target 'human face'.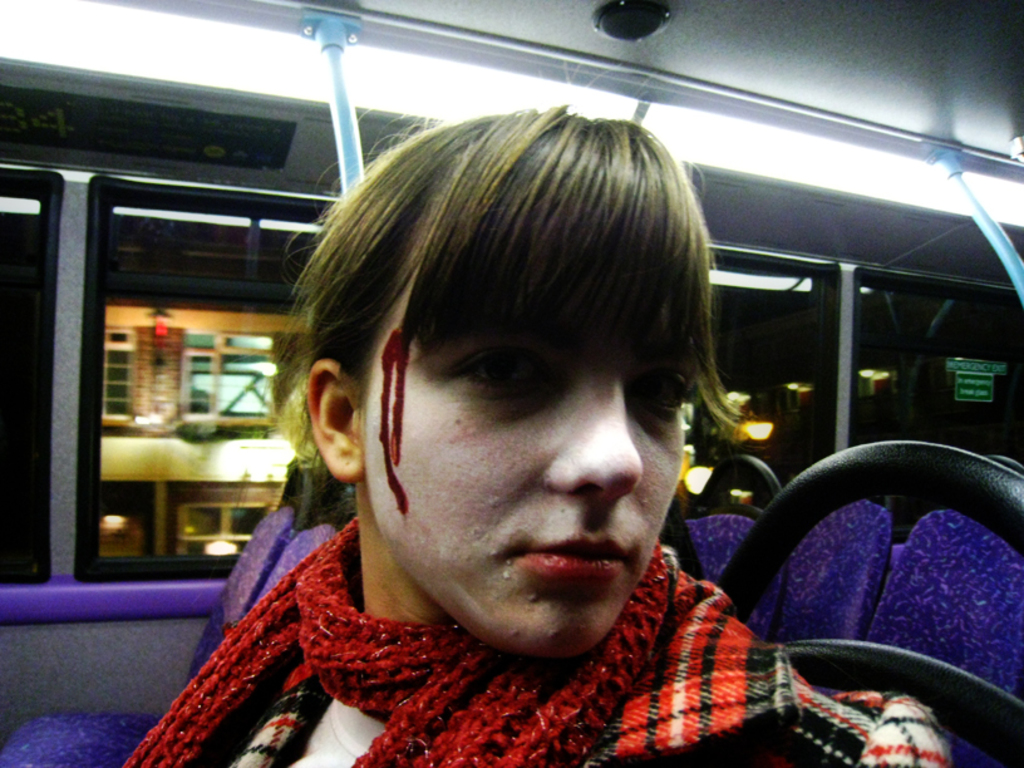
Target region: <bbox>360, 324, 717, 659</bbox>.
